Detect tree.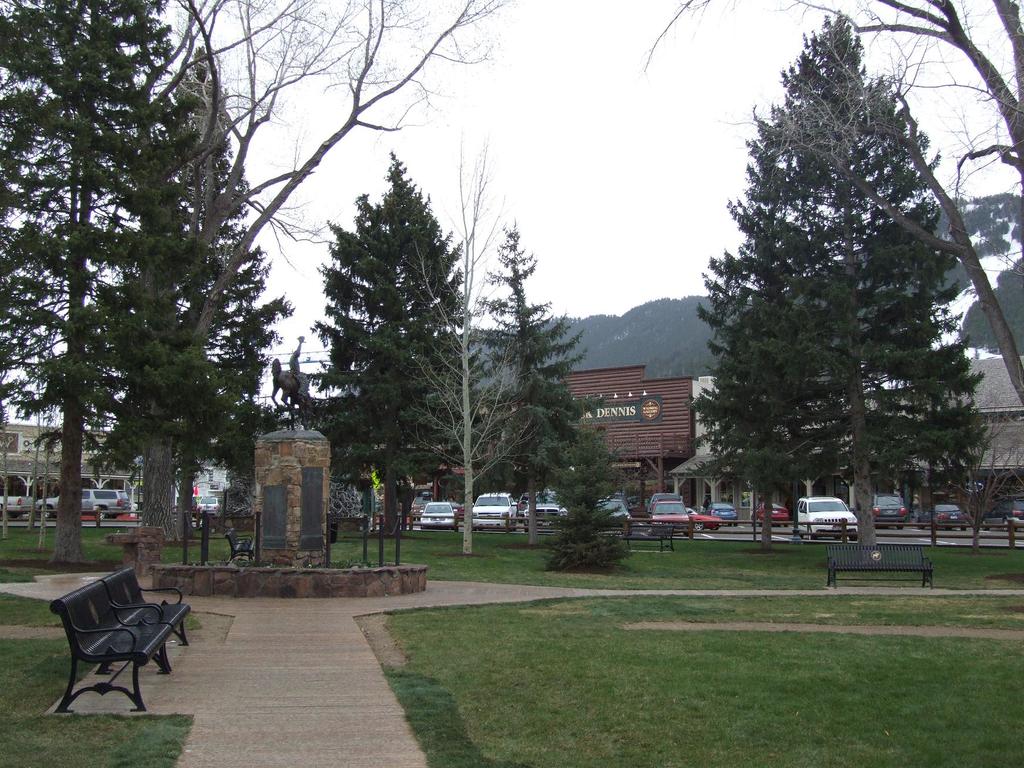
Detected at bbox=(956, 474, 1001, 554).
